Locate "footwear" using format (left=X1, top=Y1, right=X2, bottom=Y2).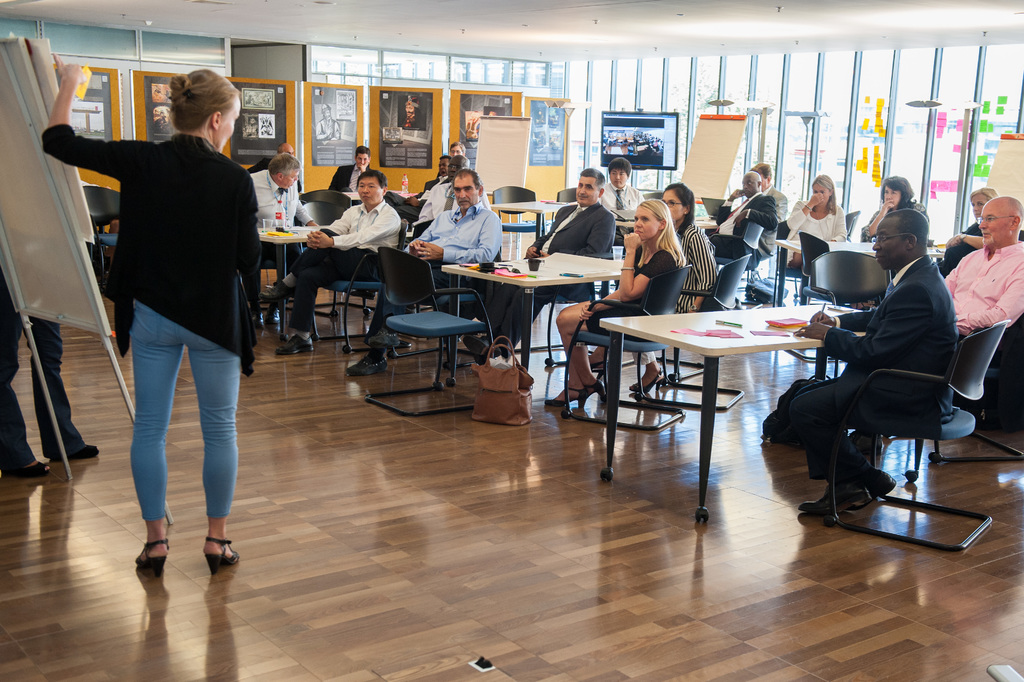
(left=582, top=382, right=602, bottom=404).
